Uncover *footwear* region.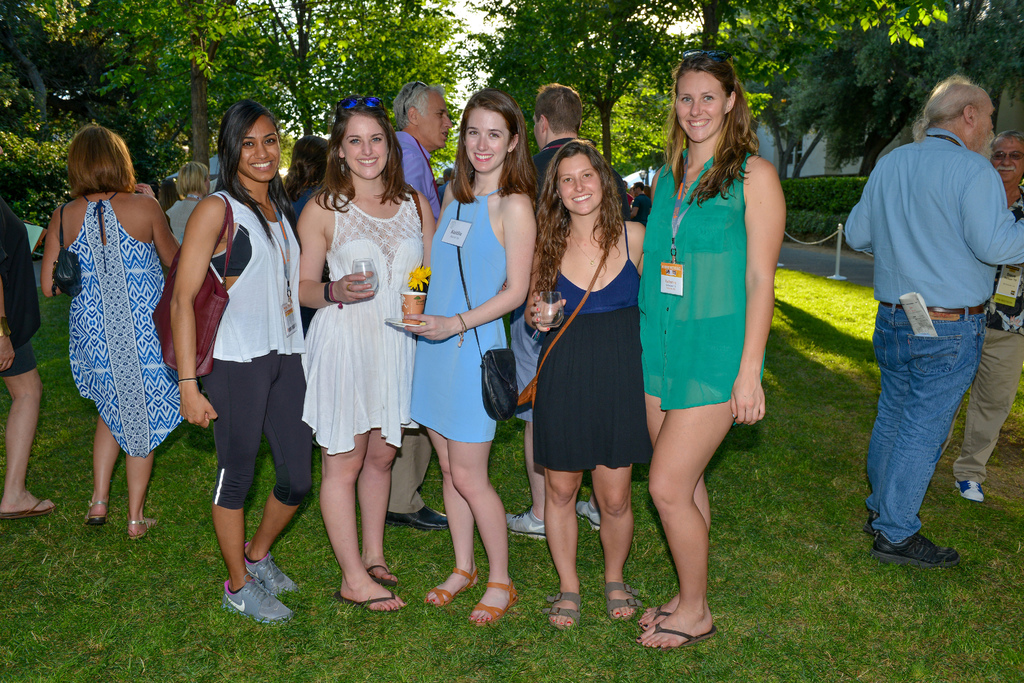
Uncovered: l=955, t=472, r=986, b=499.
